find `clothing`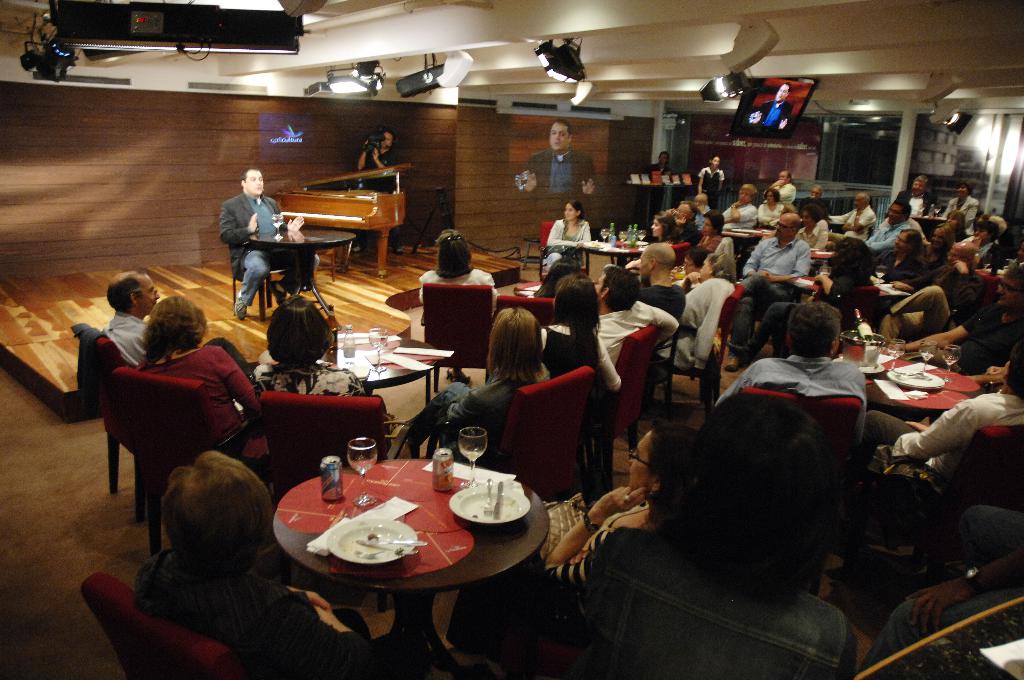
l=868, t=390, r=1023, b=480
